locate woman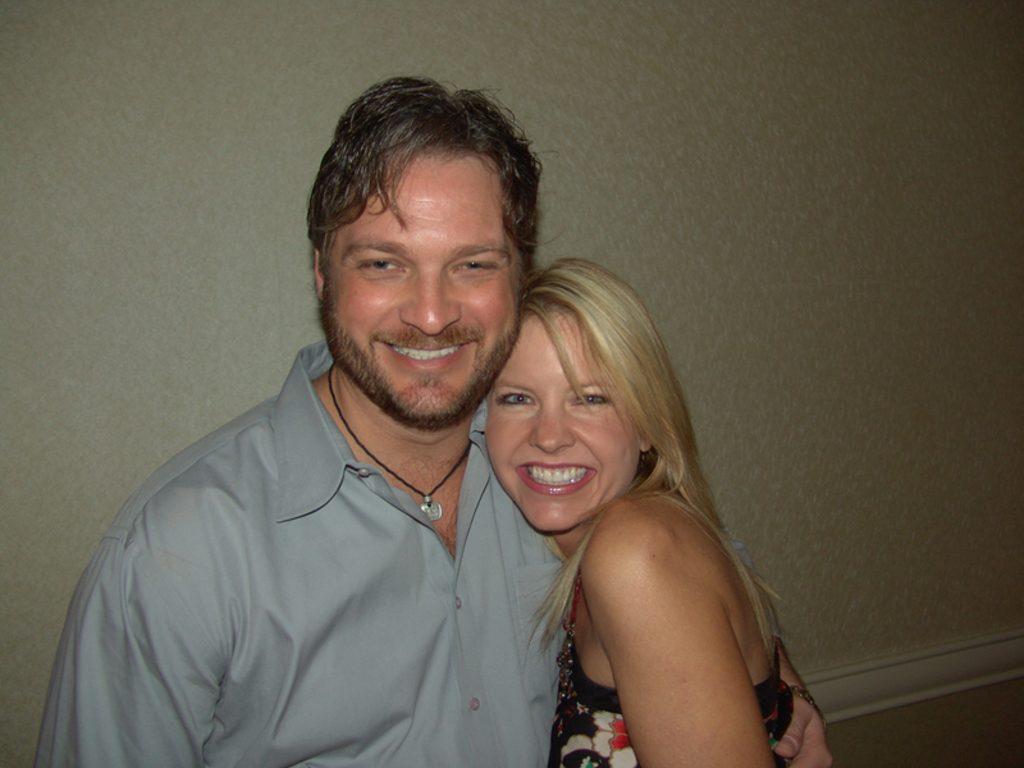
detection(480, 264, 795, 767)
